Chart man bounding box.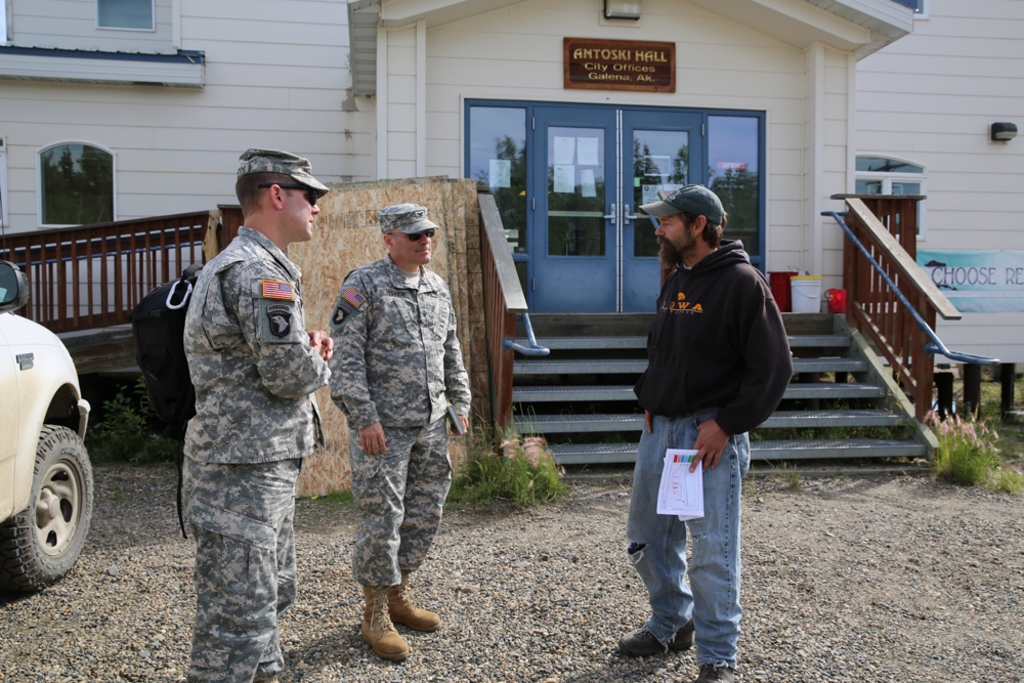
Charted: bbox(617, 188, 795, 682).
